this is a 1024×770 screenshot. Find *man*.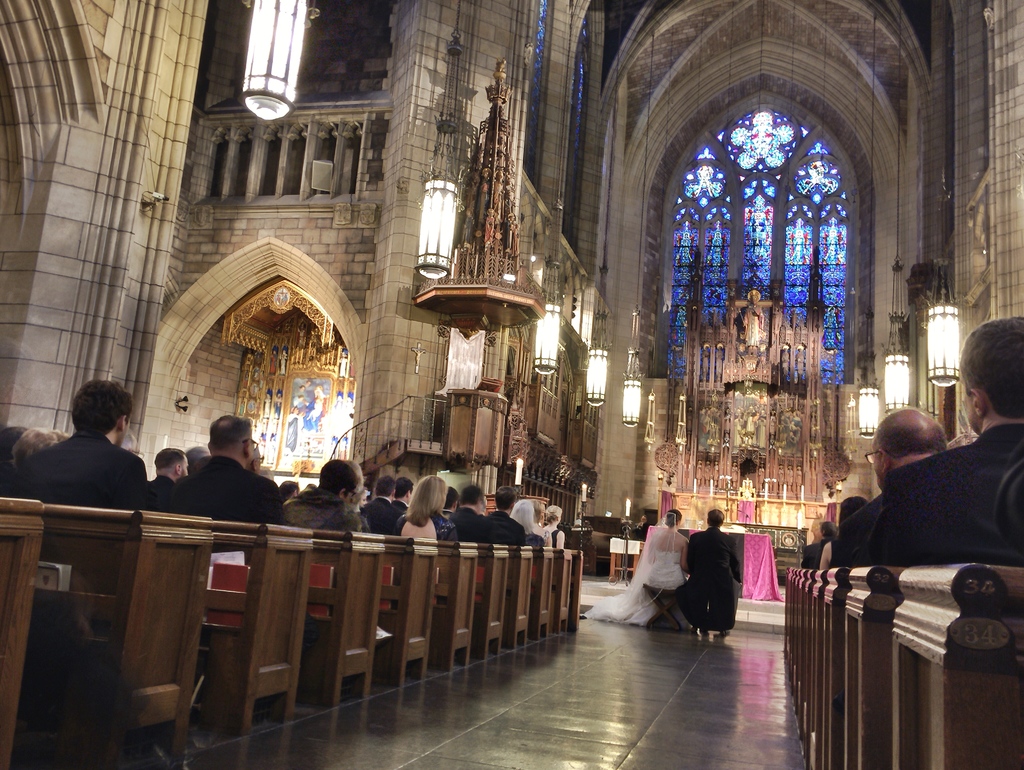
Bounding box: box(163, 414, 285, 559).
